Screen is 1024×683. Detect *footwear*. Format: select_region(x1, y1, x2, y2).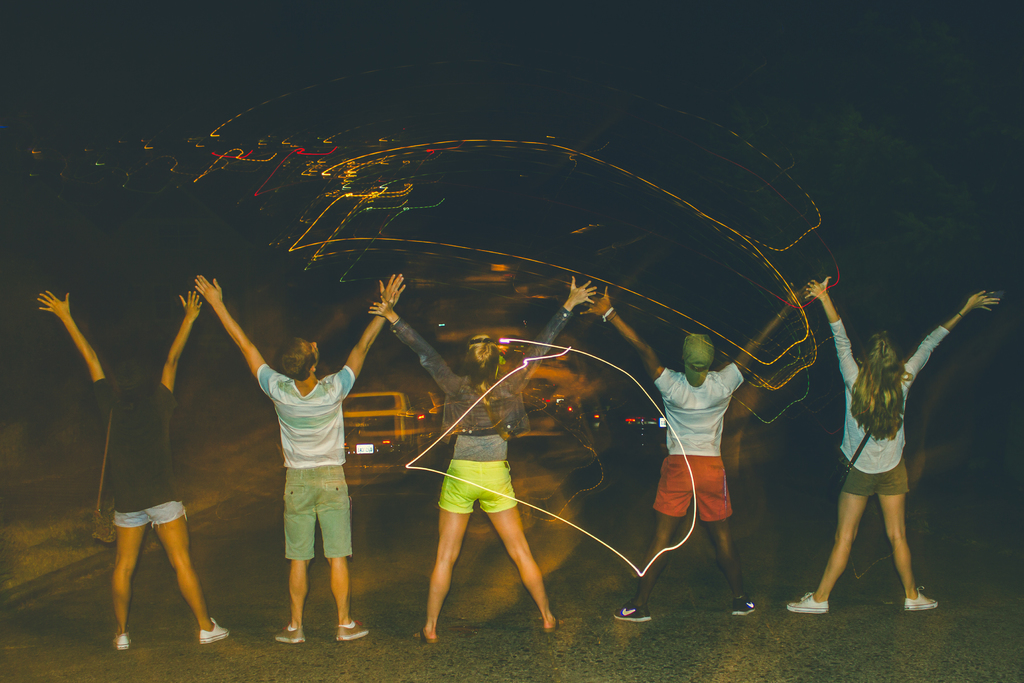
select_region(196, 616, 232, 644).
